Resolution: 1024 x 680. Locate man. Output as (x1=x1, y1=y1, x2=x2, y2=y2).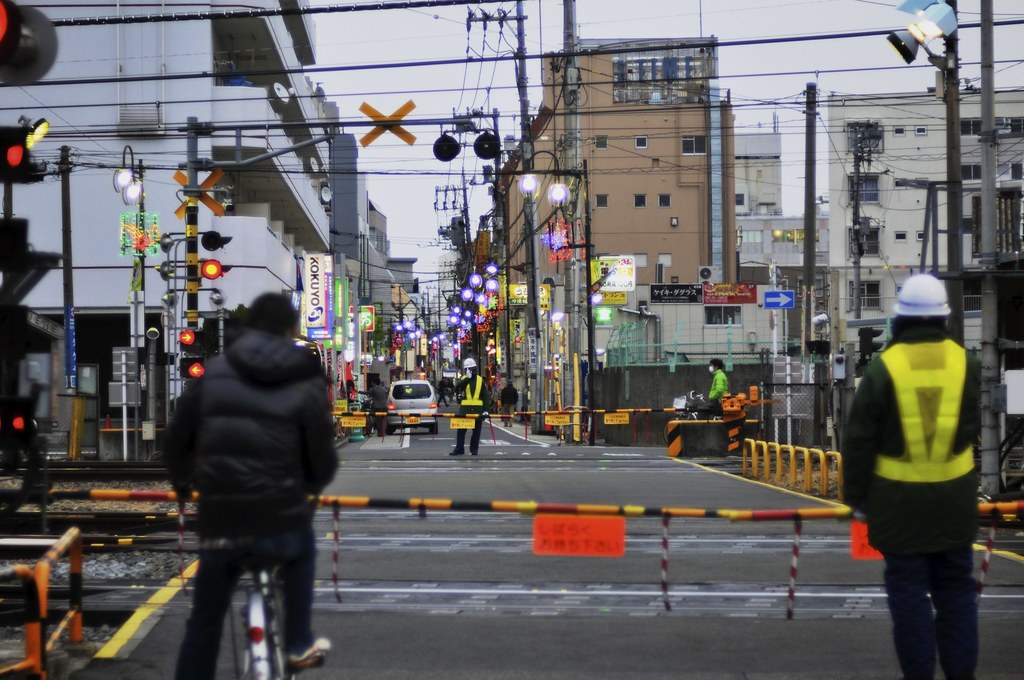
(x1=432, y1=377, x2=450, y2=407).
